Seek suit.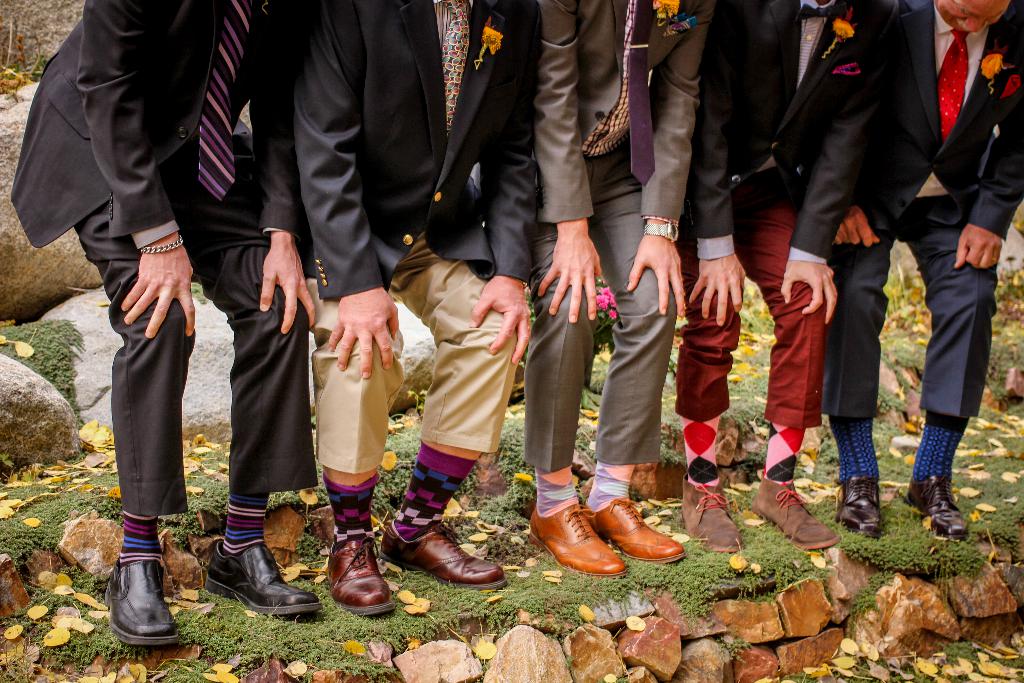
<box>294,0,539,472</box>.
